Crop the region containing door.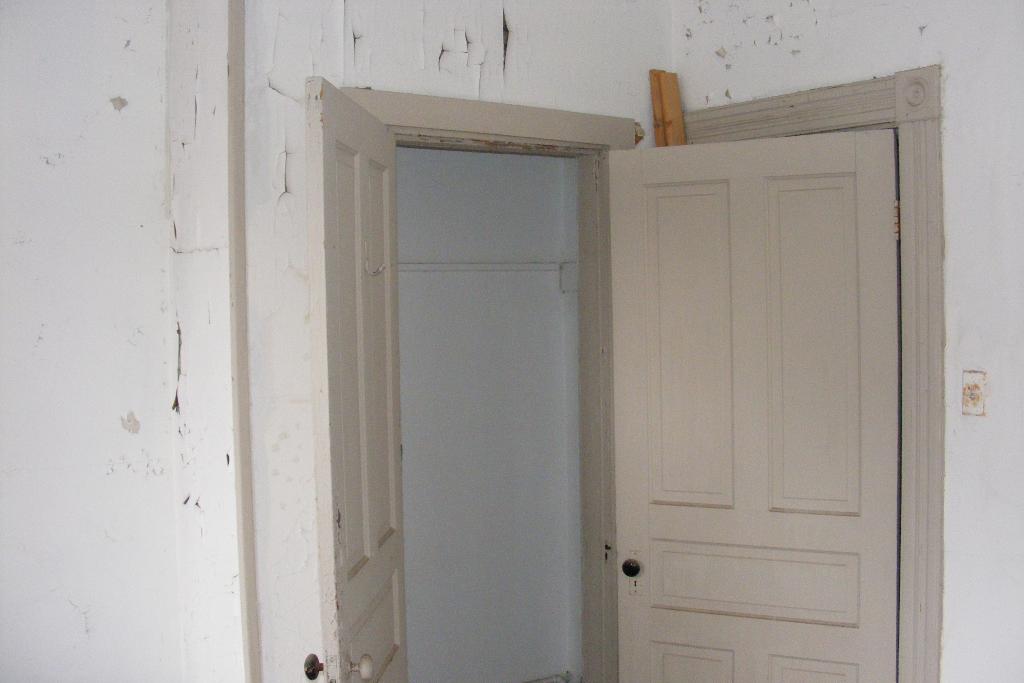
Crop region: x1=342 y1=76 x2=628 y2=661.
